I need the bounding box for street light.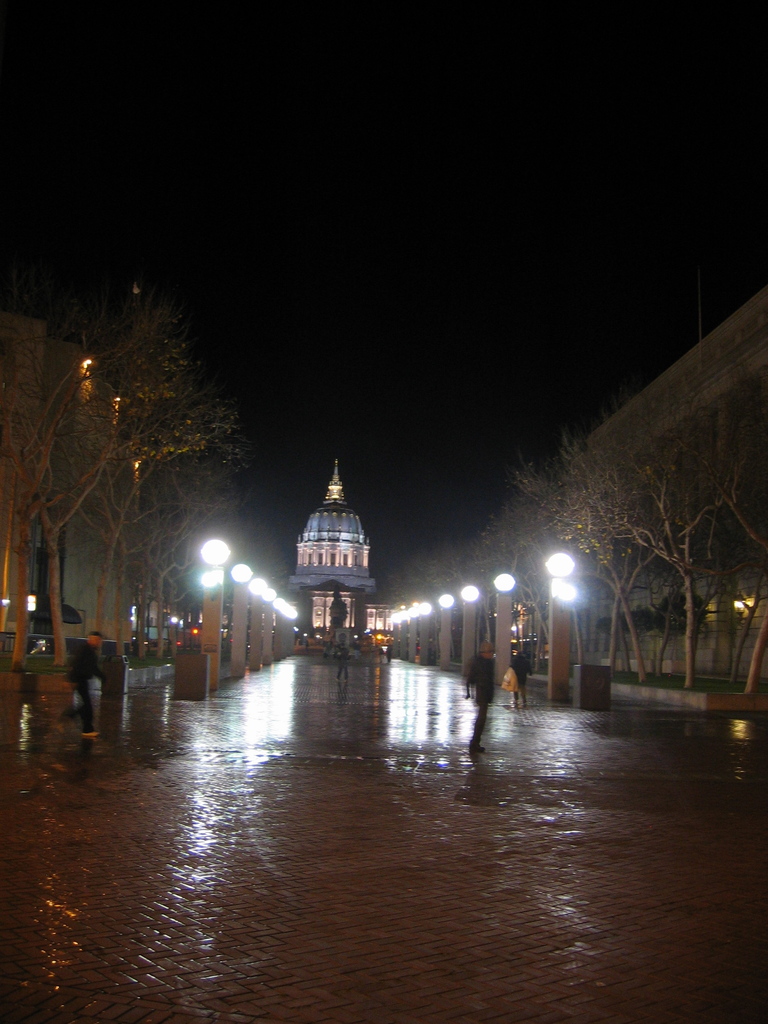
Here it is: 389:610:397:660.
